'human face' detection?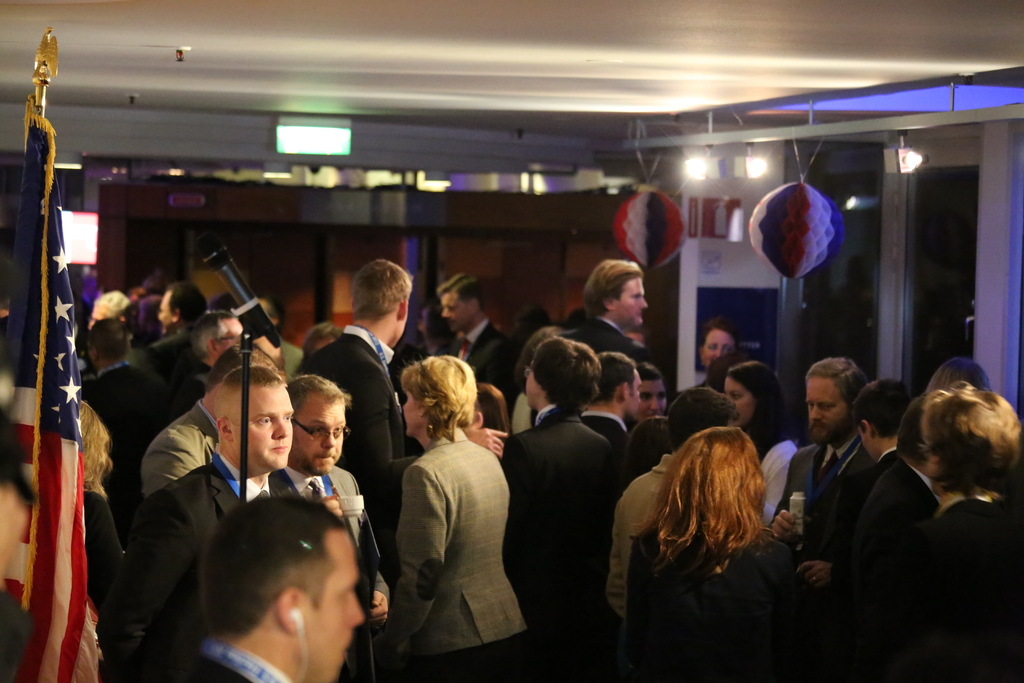
BBox(157, 291, 170, 336)
